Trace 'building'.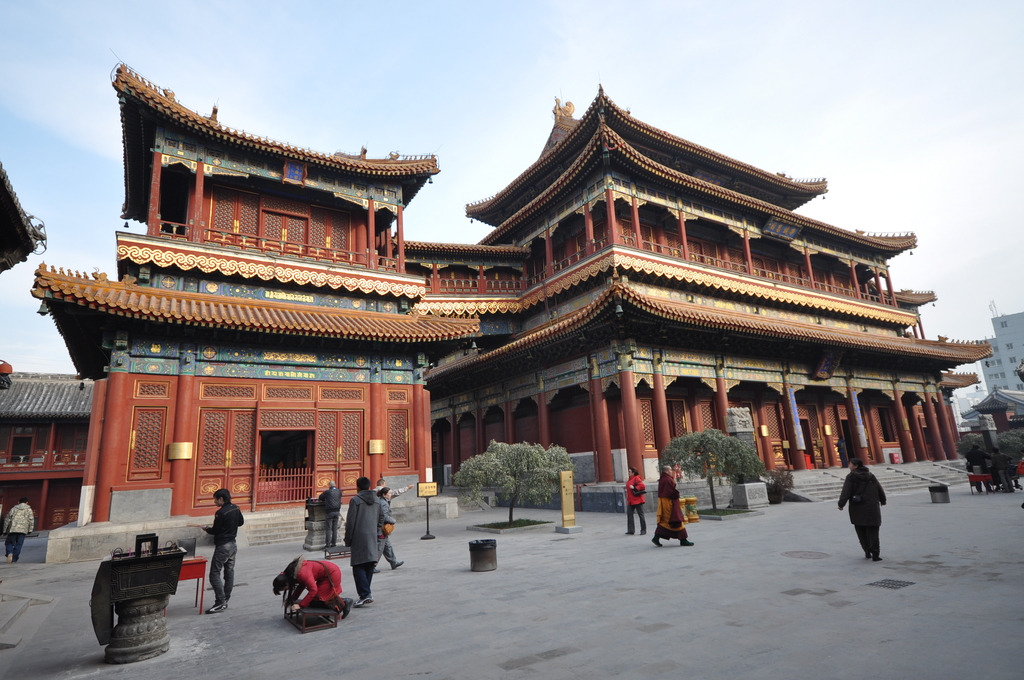
Traced to <box>0,61,995,537</box>.
